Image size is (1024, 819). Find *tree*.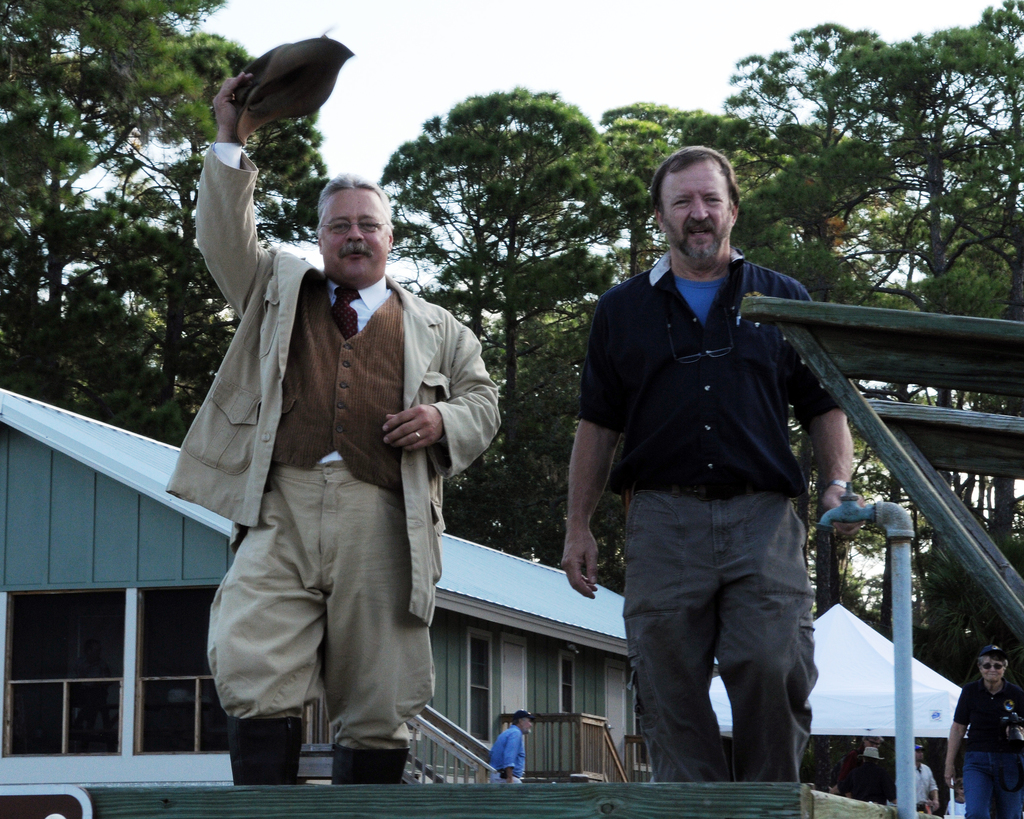
locate(707, 15, 918, 623).
